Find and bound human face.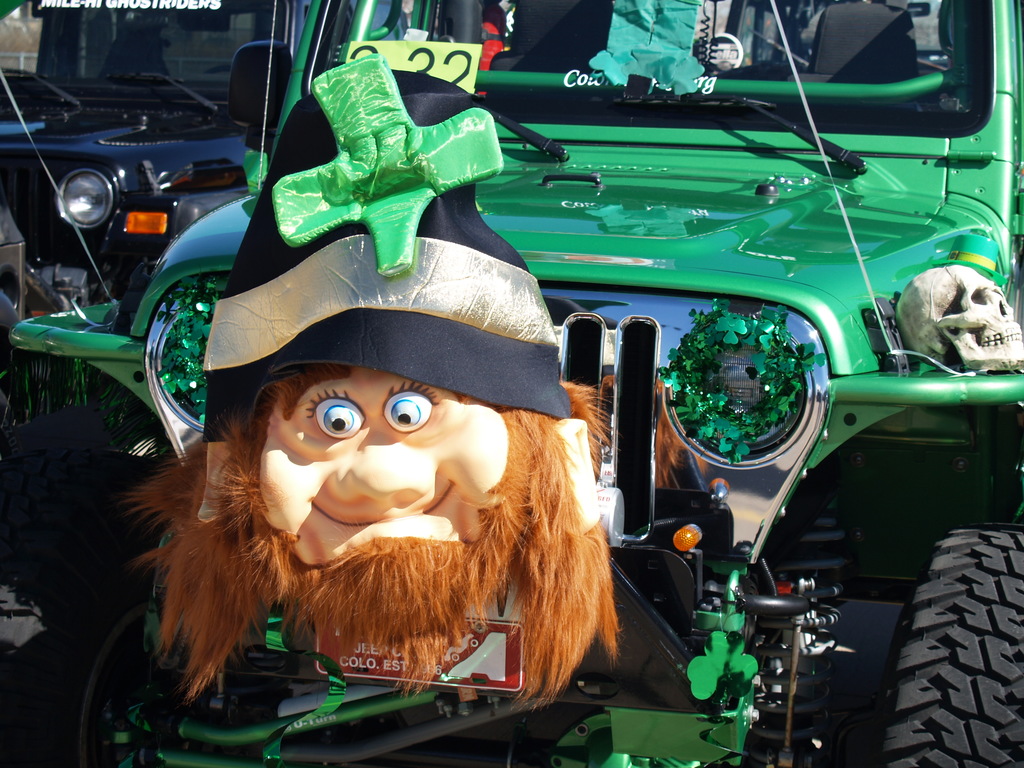
Bound: [257,364,509,565].
